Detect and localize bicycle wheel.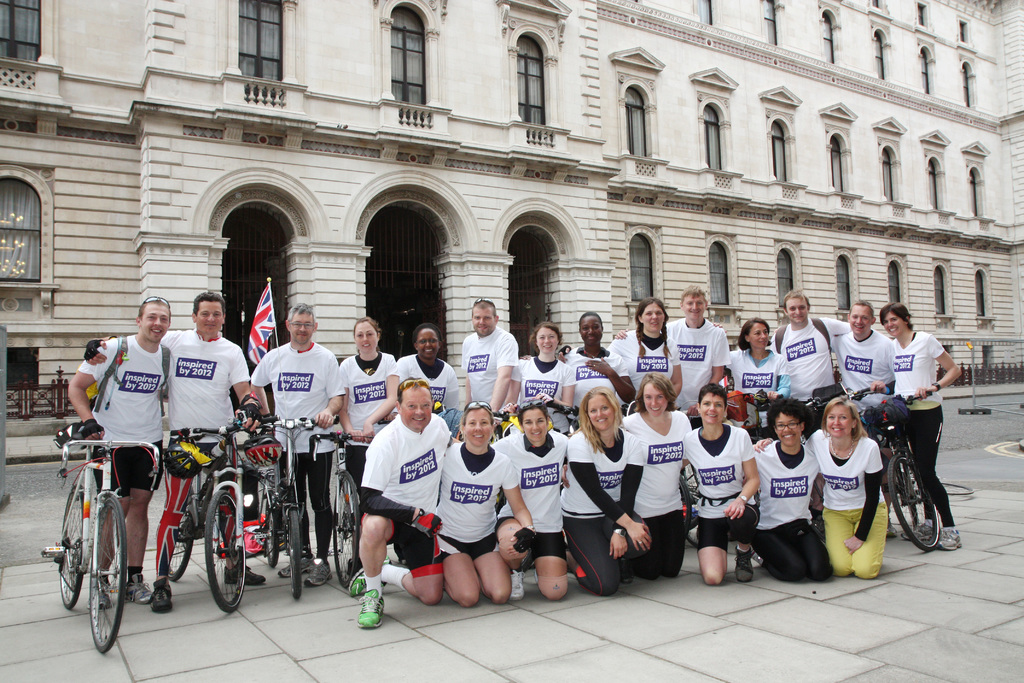
Localized at (left=332, top=471, right=362, bottom=588).
